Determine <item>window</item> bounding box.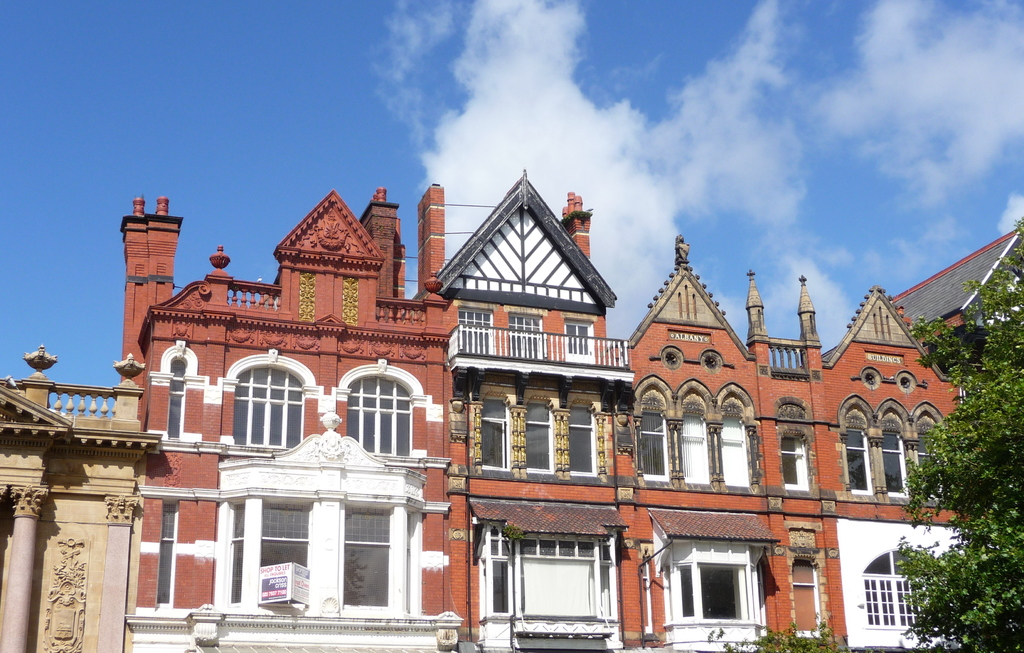
Determined: x1=881, y1=431, x2=905, y2=486.
